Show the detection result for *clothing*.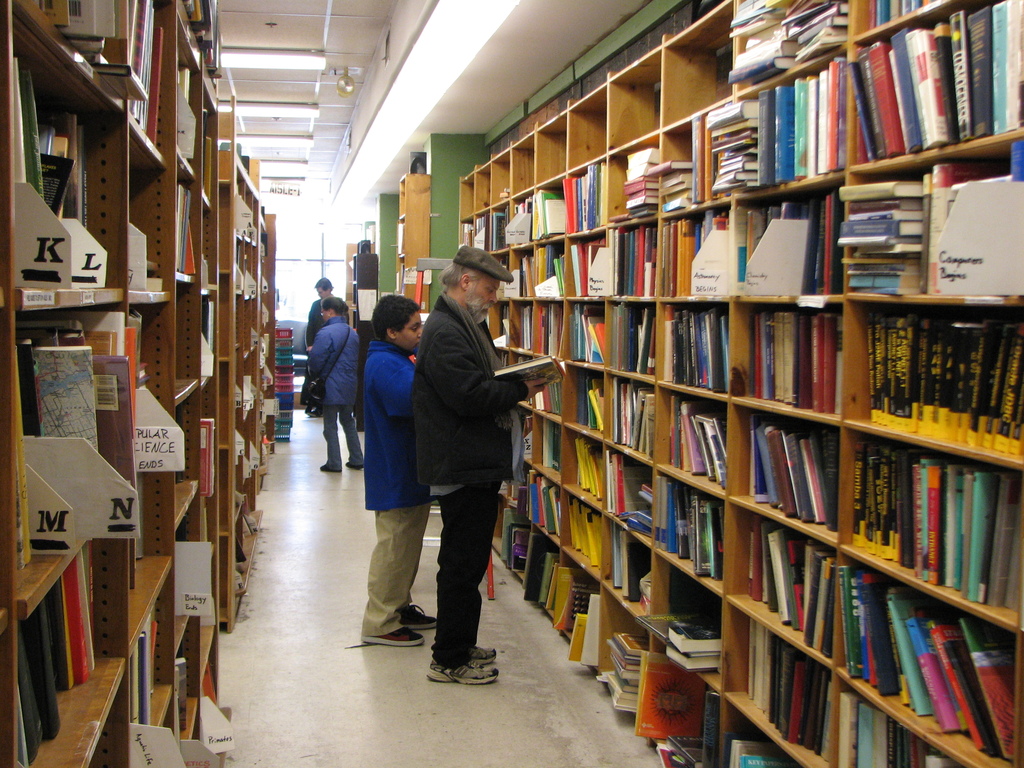
rect(300, 305, 374, 467).
